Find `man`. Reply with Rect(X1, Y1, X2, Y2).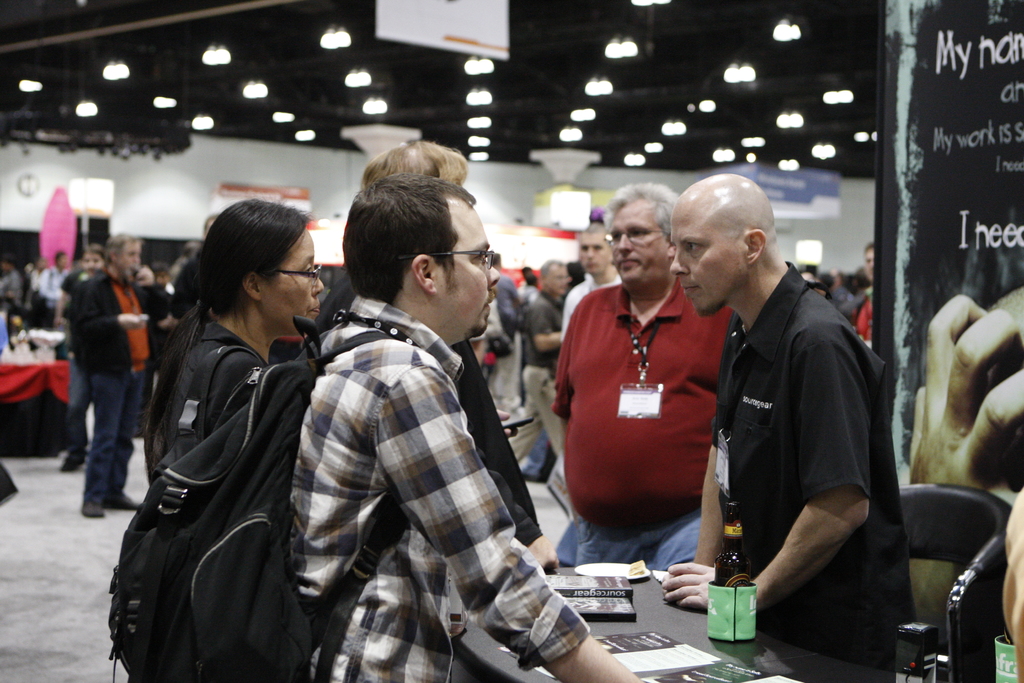
Rect(314, 140, 560, 572).
